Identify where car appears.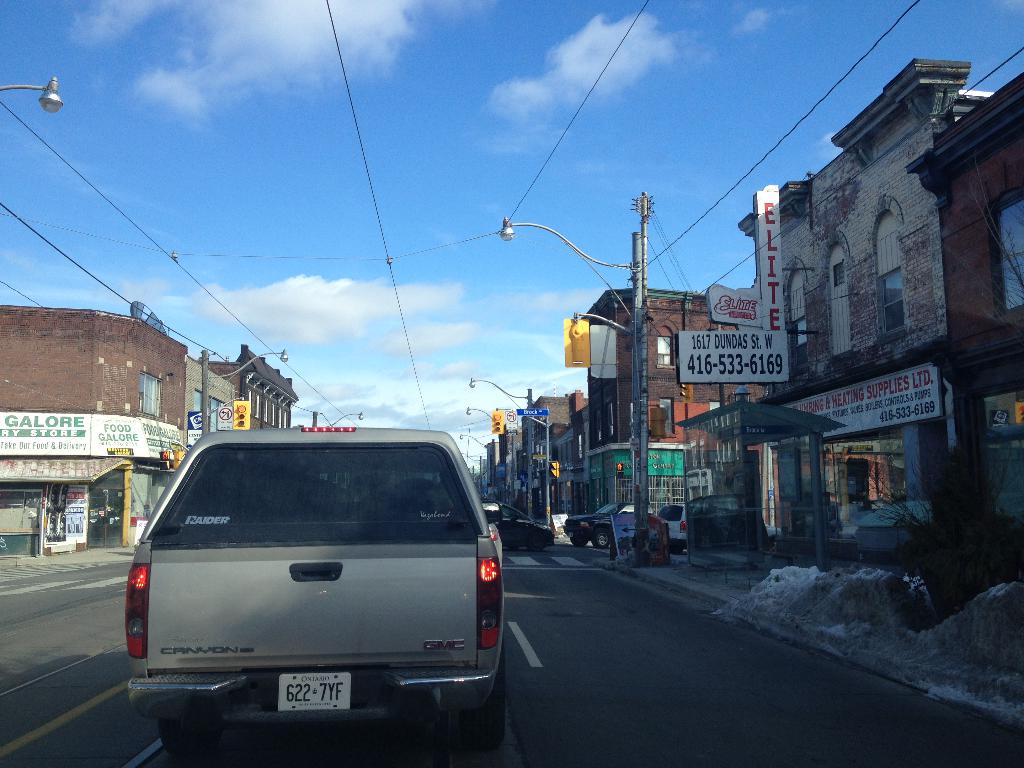
Appears at (122,424,504,759).
